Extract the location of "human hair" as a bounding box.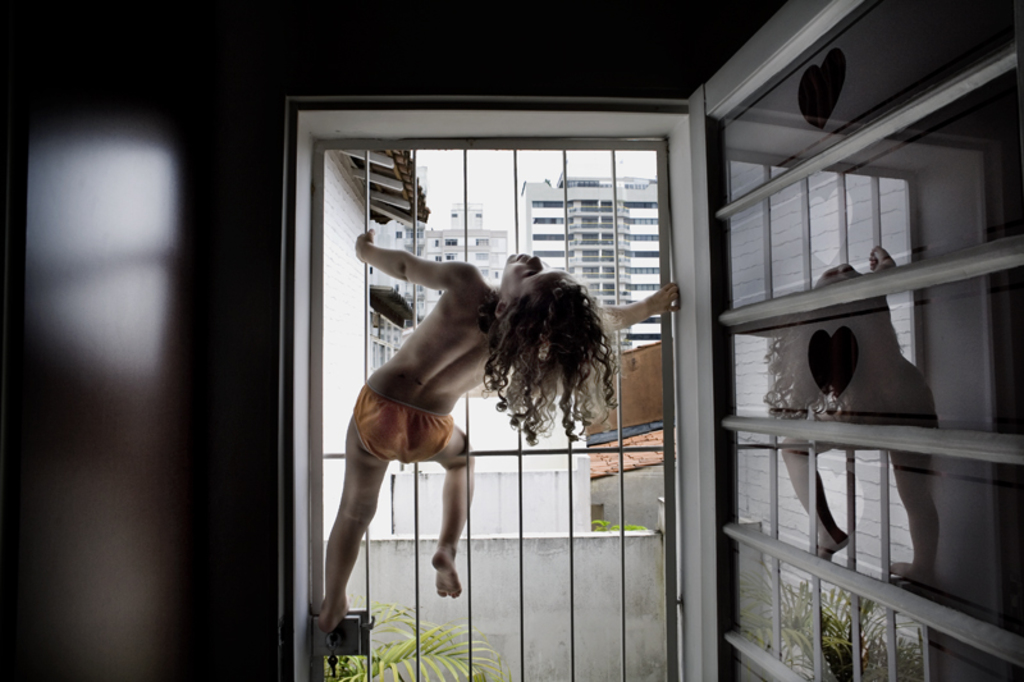
left=486, top=255, right=618, bottom=448.
